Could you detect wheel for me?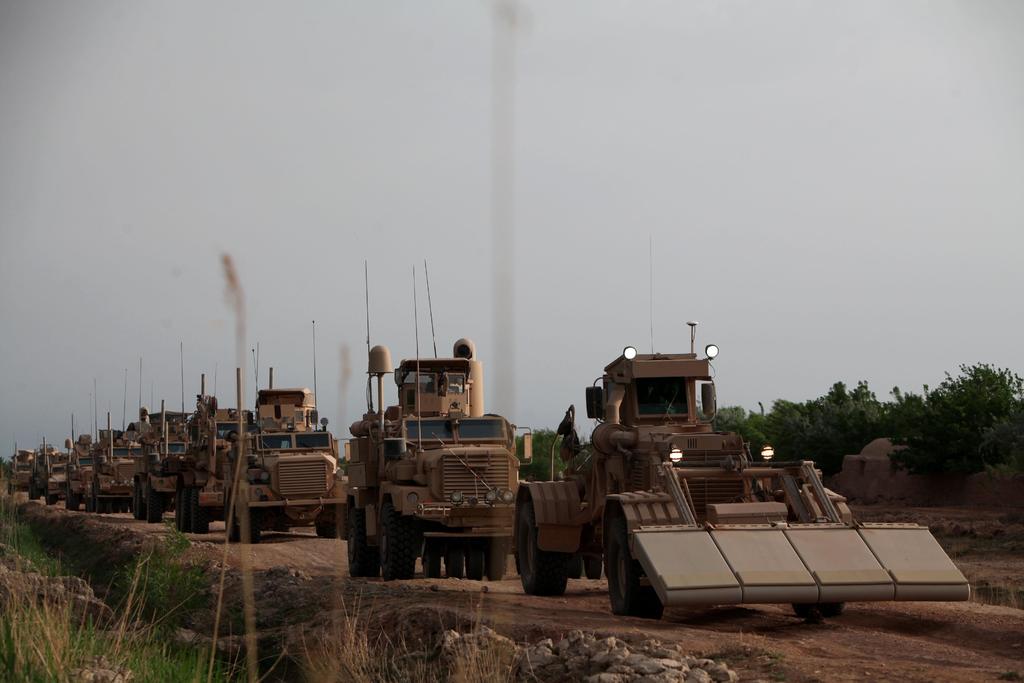
Detection result: x1=315 y1=504 x2=341 y2=537.
